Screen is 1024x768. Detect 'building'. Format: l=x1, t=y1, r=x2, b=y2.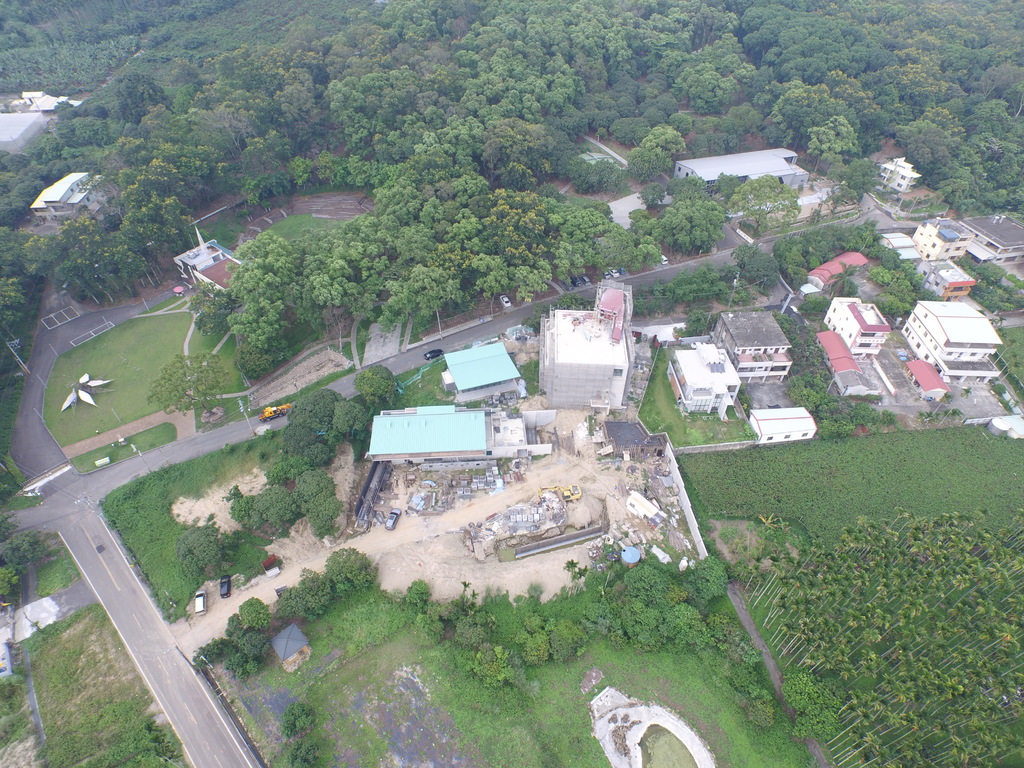
l=440, t=339, r=523, b=405.
